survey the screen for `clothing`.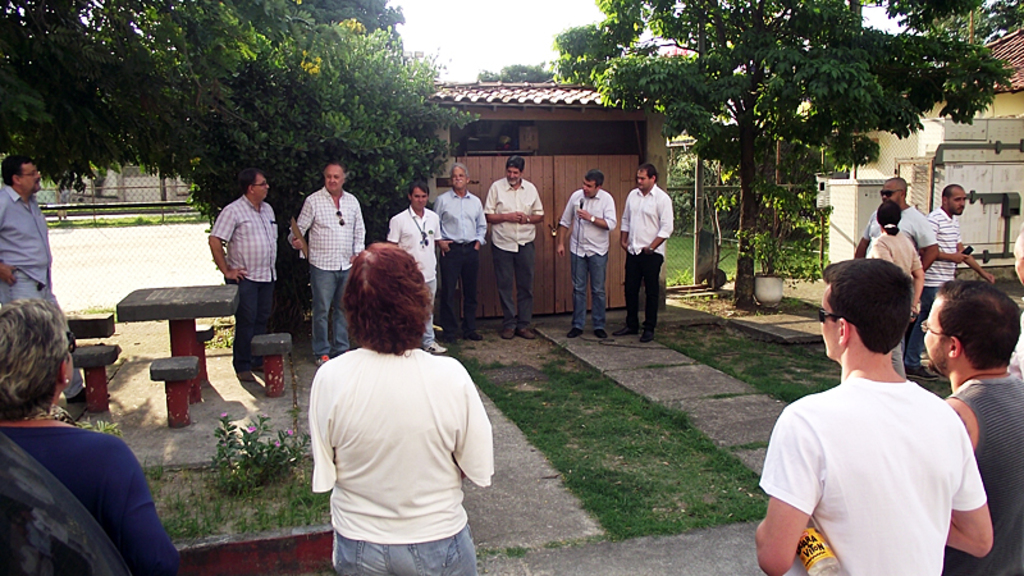
Survey found: bbox=(868, 232, 923, 375).
